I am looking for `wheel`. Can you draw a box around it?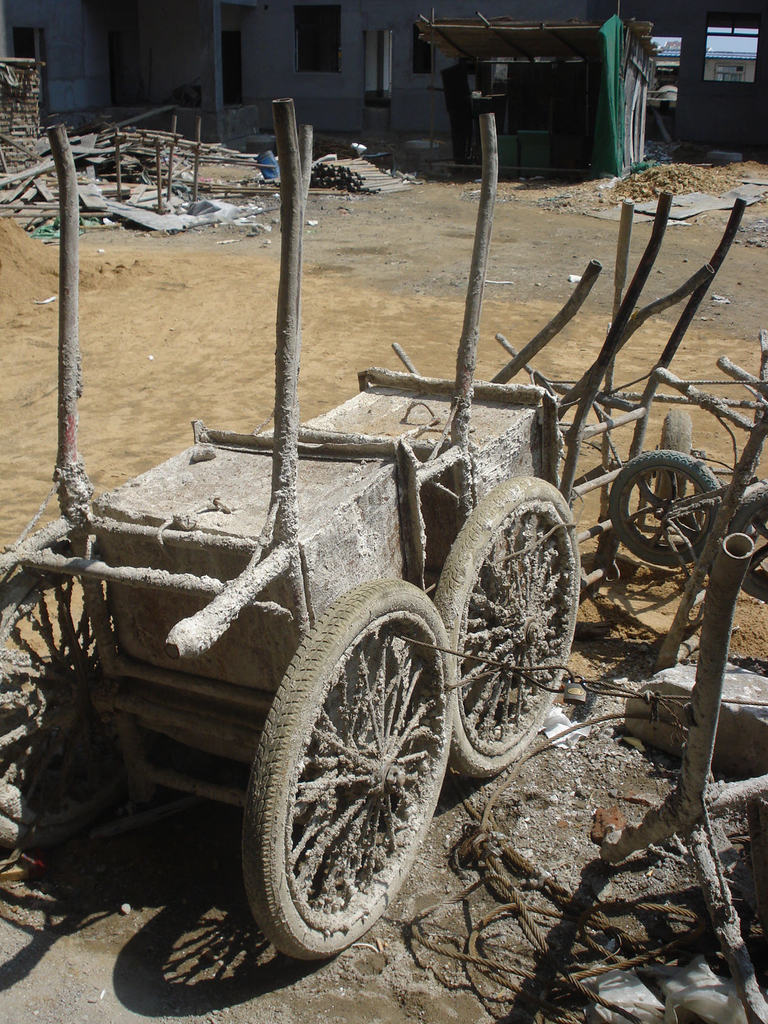
Sure, the bounding box is 239/579/462/960.
